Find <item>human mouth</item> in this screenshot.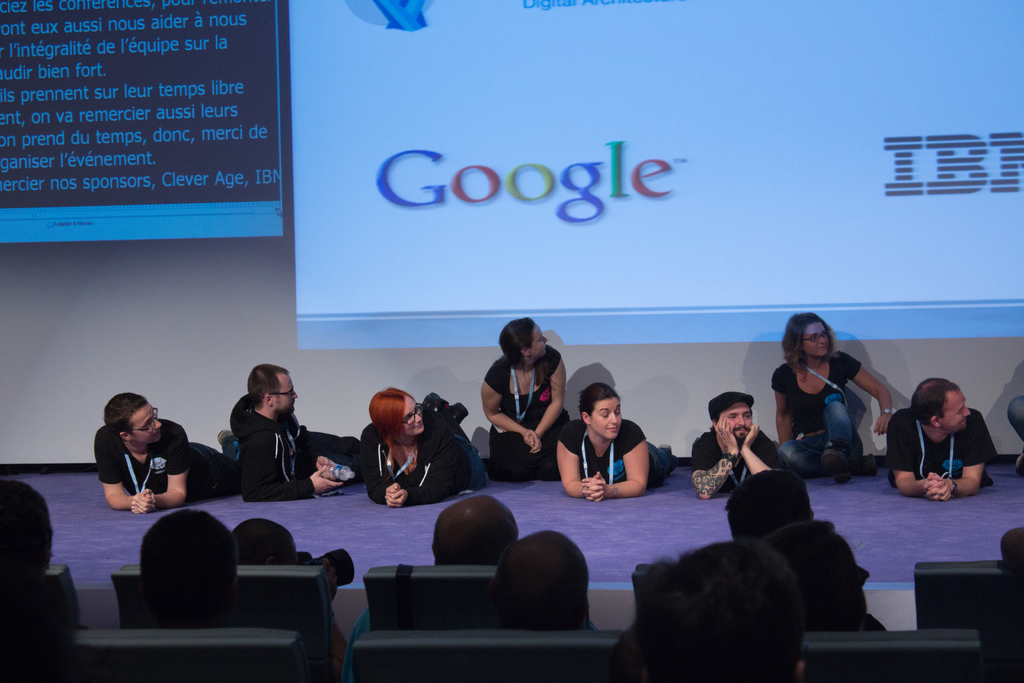
The bounding box for <item>human mouth</item> is pyautogui.locateOnScreen(733, 428, 751, 433).
